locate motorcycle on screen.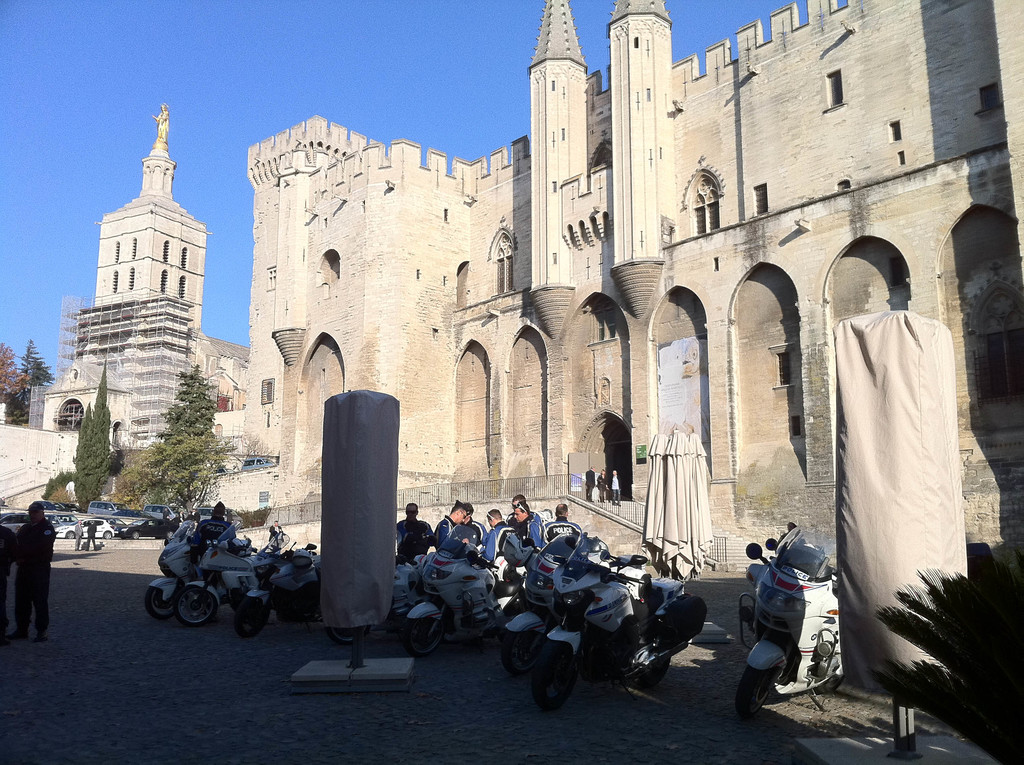
On screen at bbox=[144, 519, 248, 622].
